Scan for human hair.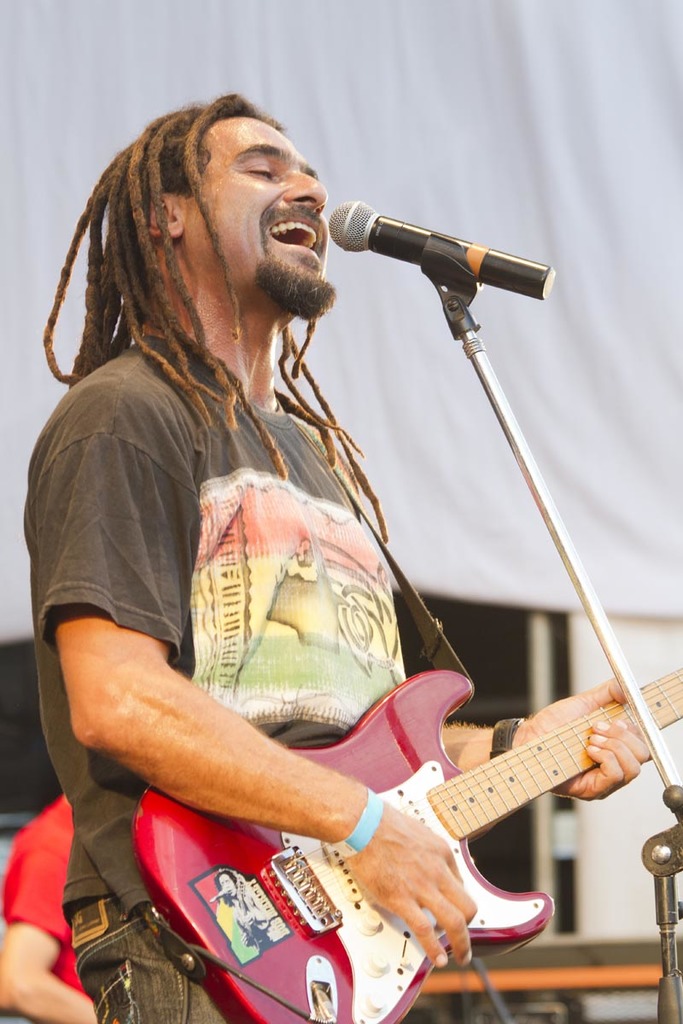
Scan result: crop(59, 77, 329, 423).
